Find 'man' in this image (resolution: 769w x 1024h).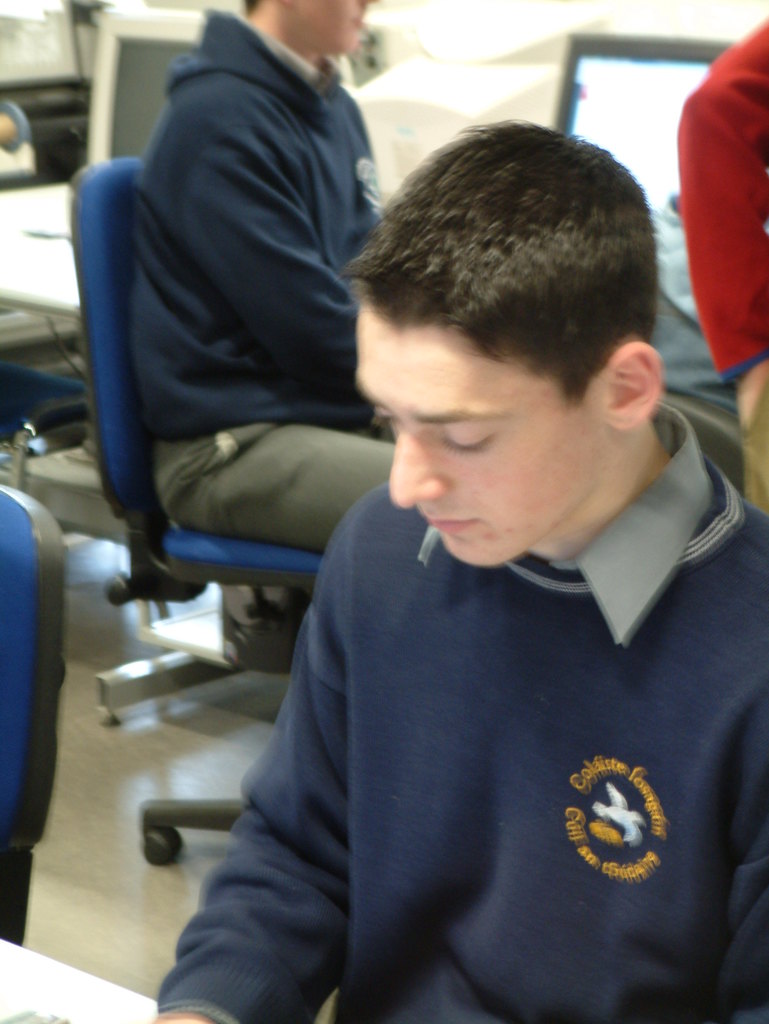
bbox(678, 6, 768, 510).
